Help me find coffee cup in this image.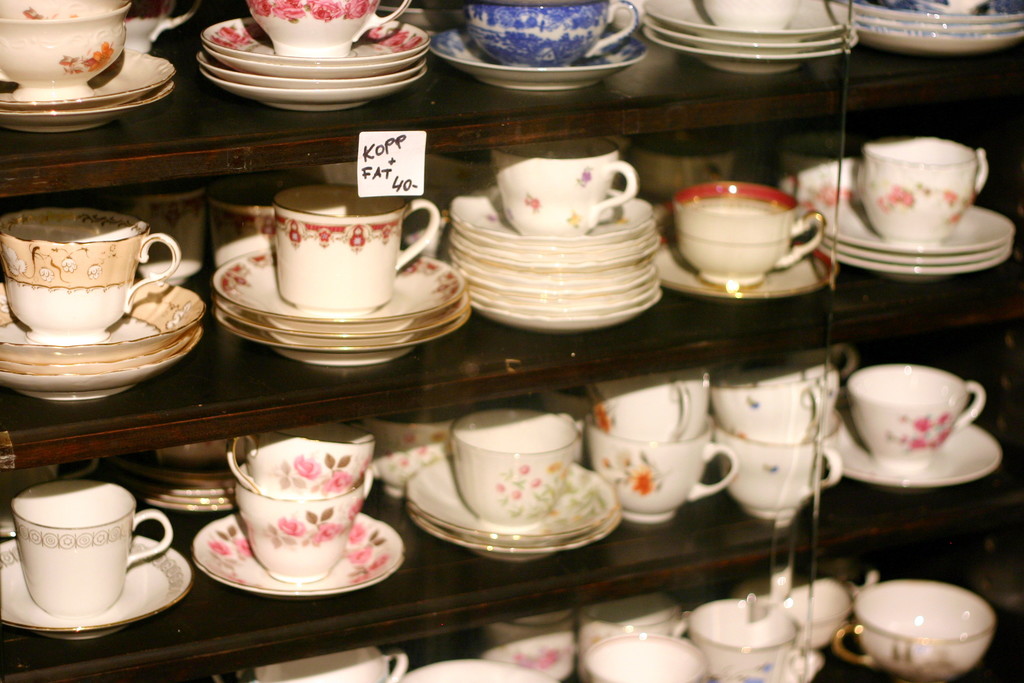
Found it: locate(838, 364, 989, 473).
